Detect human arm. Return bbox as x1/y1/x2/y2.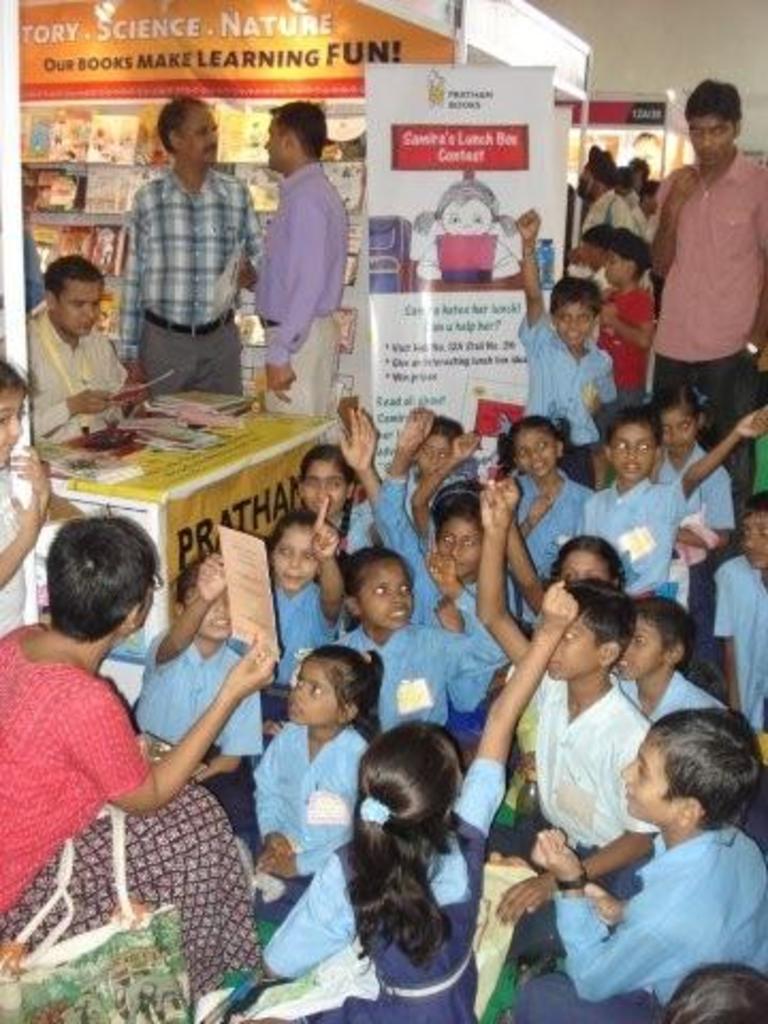
380/431/476/563.
